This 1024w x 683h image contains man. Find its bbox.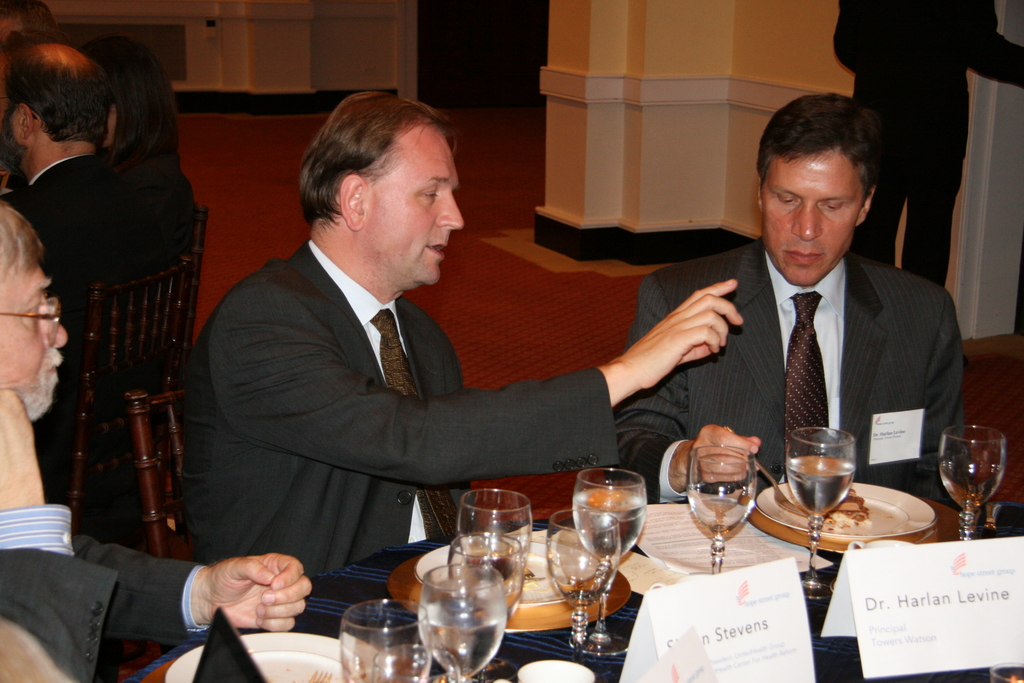
{"x1": 2, "y1": 38, "x2": 194, "y2": 491}.
